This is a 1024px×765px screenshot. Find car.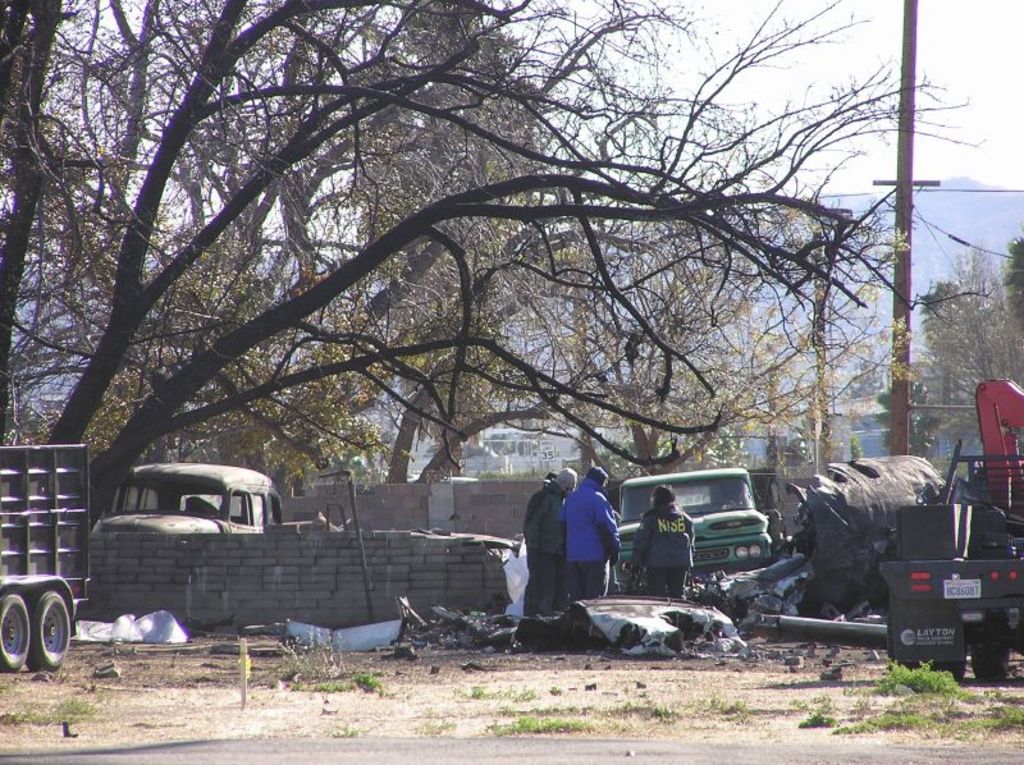
Bounding box: [617, 471, 772, 594].
